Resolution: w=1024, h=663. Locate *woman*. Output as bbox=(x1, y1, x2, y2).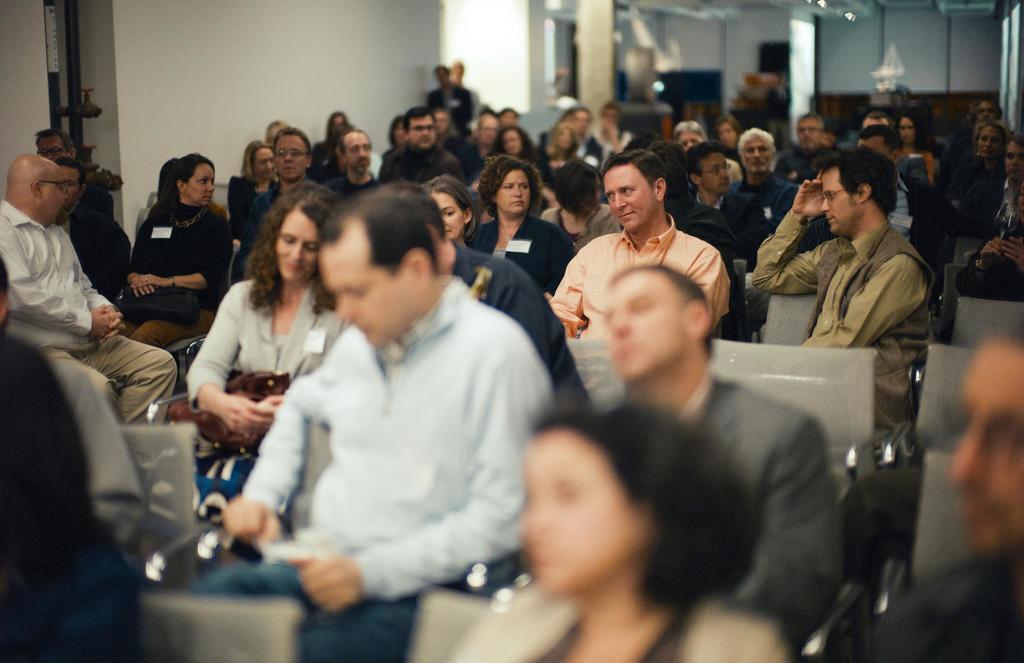
bbox=(228, 143, 275, 243).
